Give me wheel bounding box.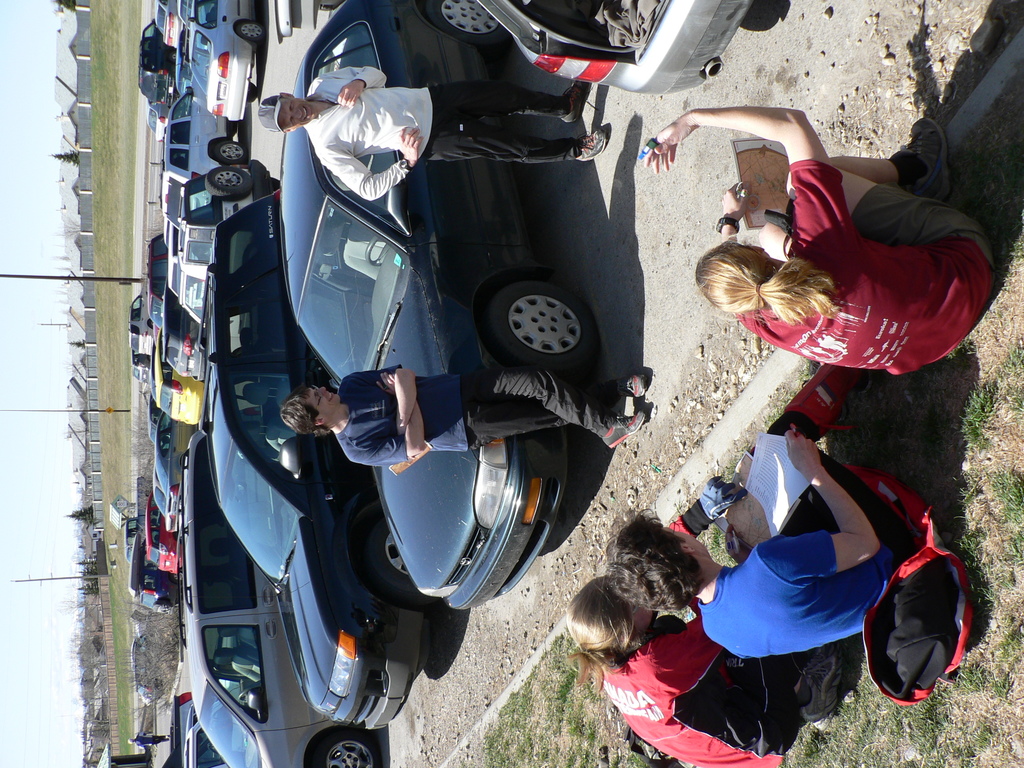
region(214, 143, 244, 163).
